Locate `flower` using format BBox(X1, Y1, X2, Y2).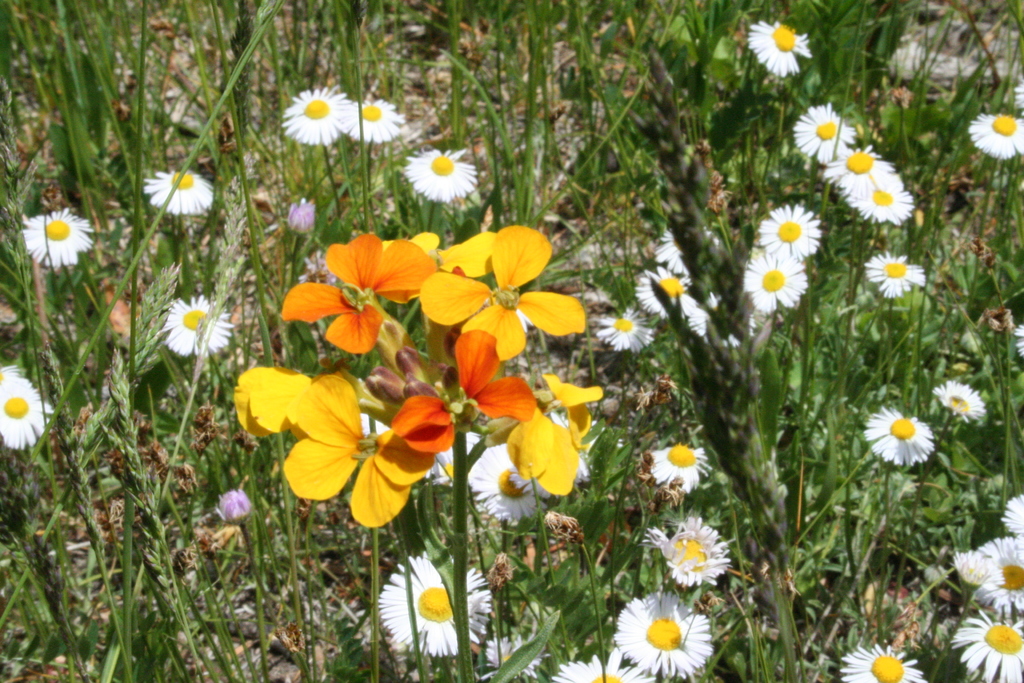
BBox(636, 511, 735, 583).
